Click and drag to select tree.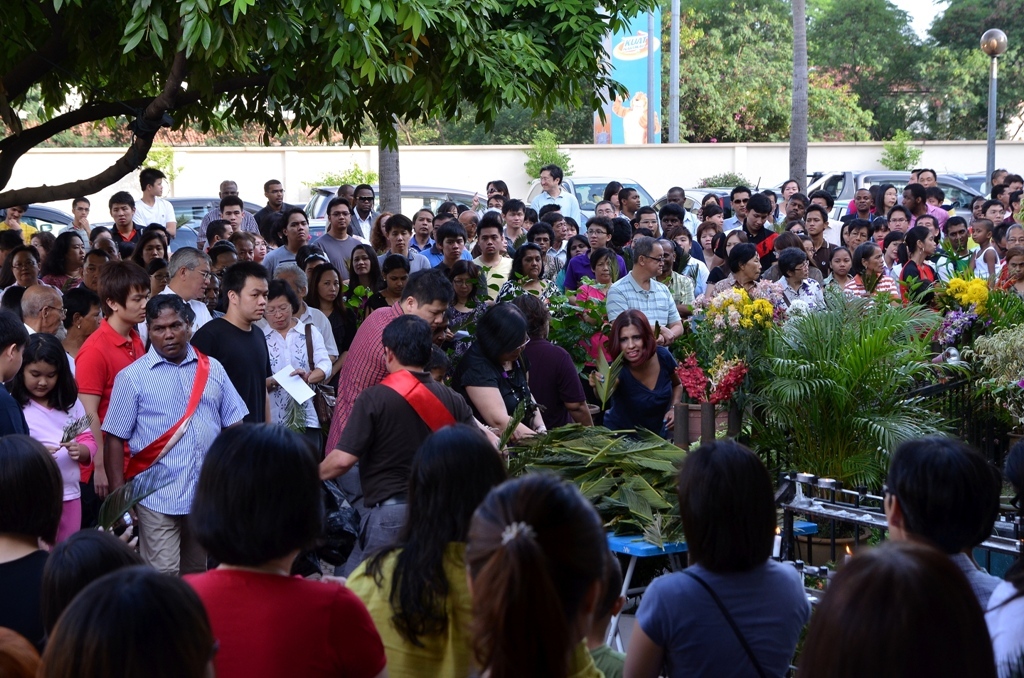
Selection: 307/160/378/187.
